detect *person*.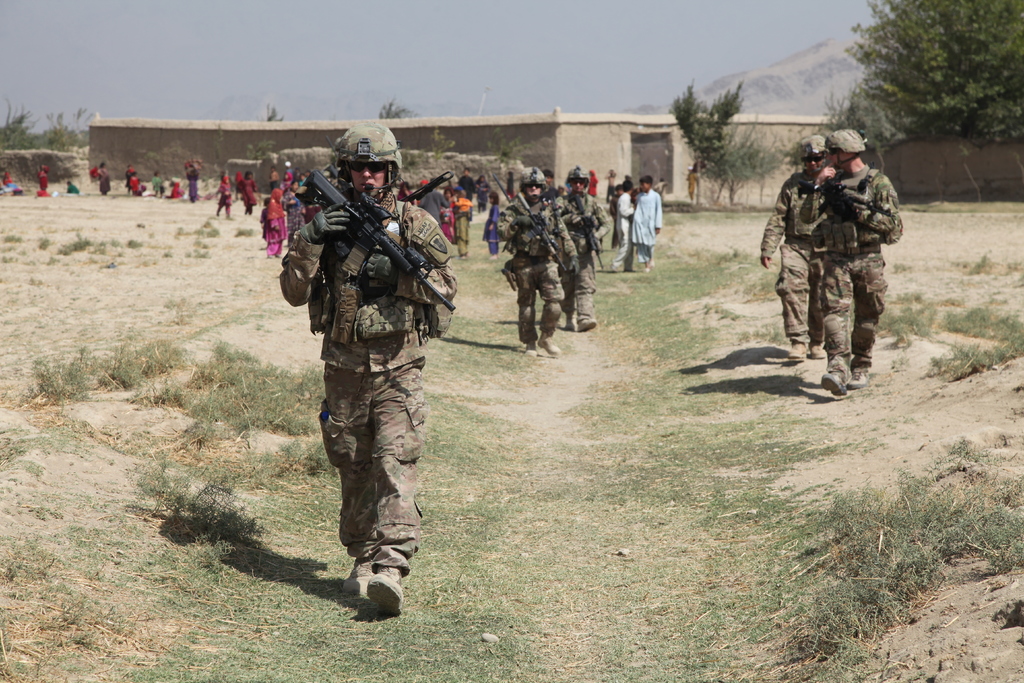
Detected at pyautogui.locateOnScreen(65, 179, 82, 198).
